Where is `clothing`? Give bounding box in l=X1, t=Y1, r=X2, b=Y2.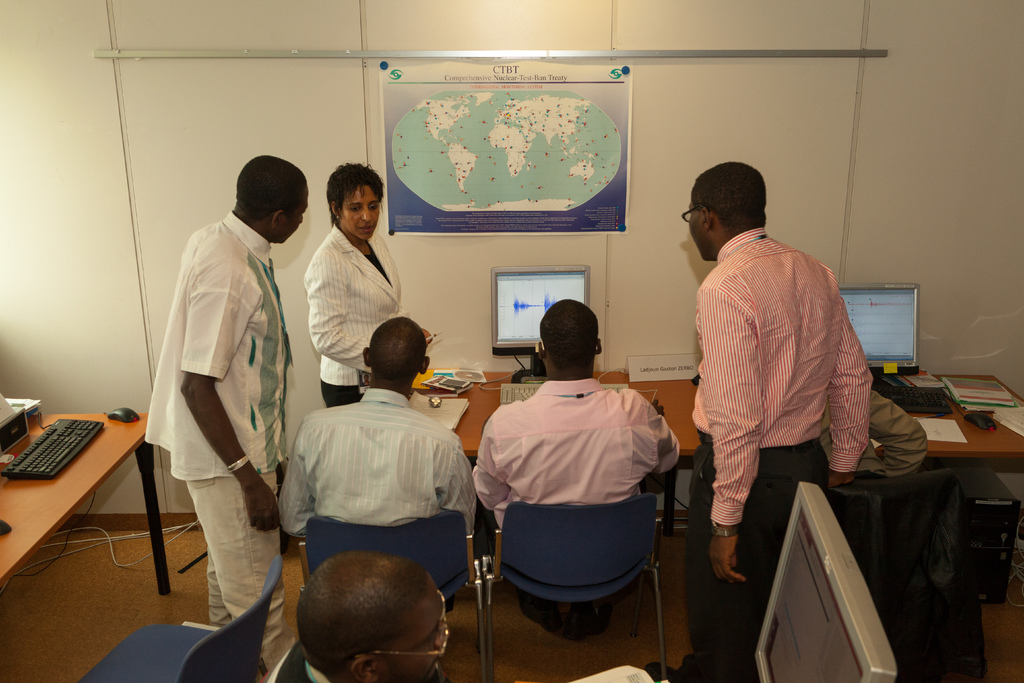
l=819, t=391, r=926, b=472.
